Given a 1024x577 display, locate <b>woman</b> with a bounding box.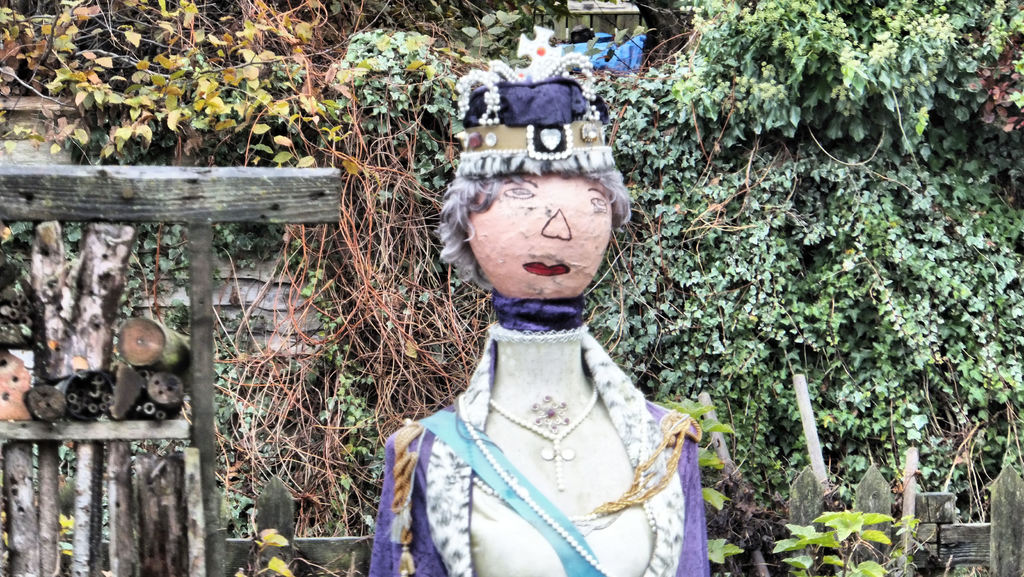
Located: box=[364, 17, 707, 576].
